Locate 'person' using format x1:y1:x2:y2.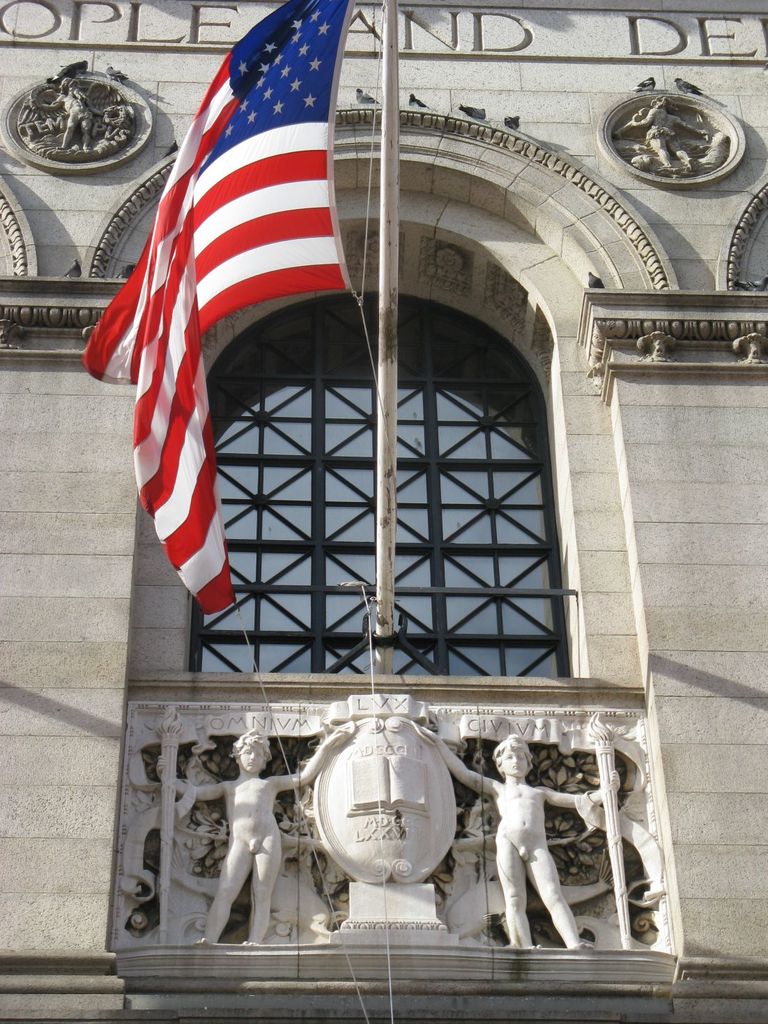
392:724:620:963.
